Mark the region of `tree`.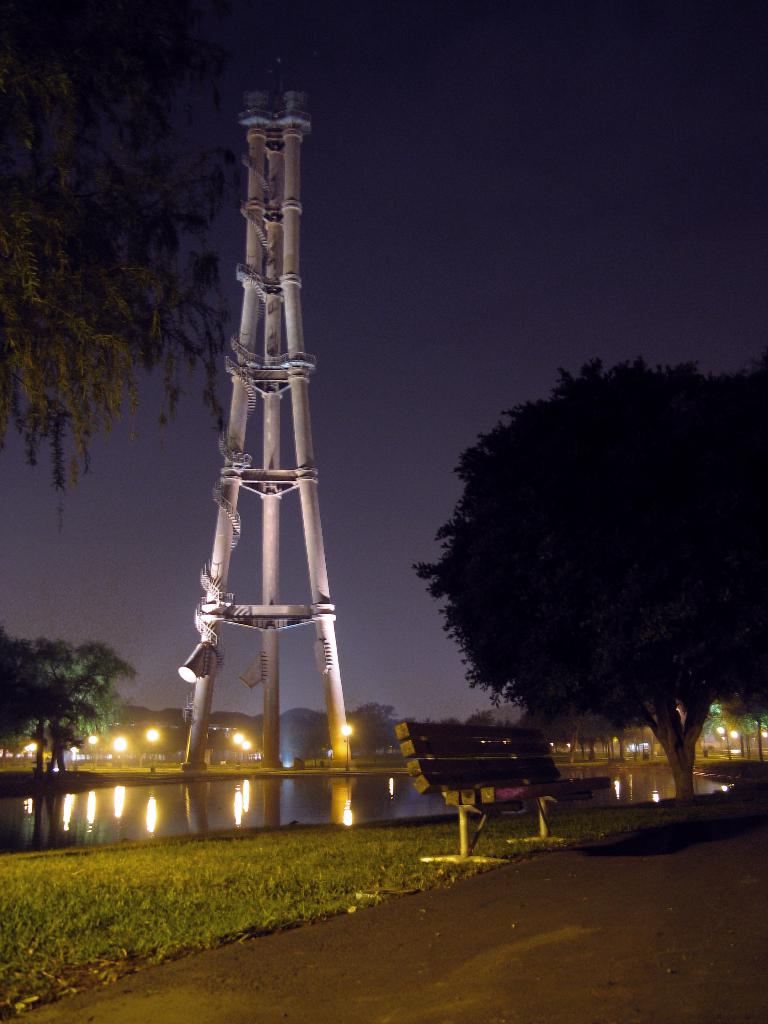
Region: bbox=(0, 634, 134, 776).
